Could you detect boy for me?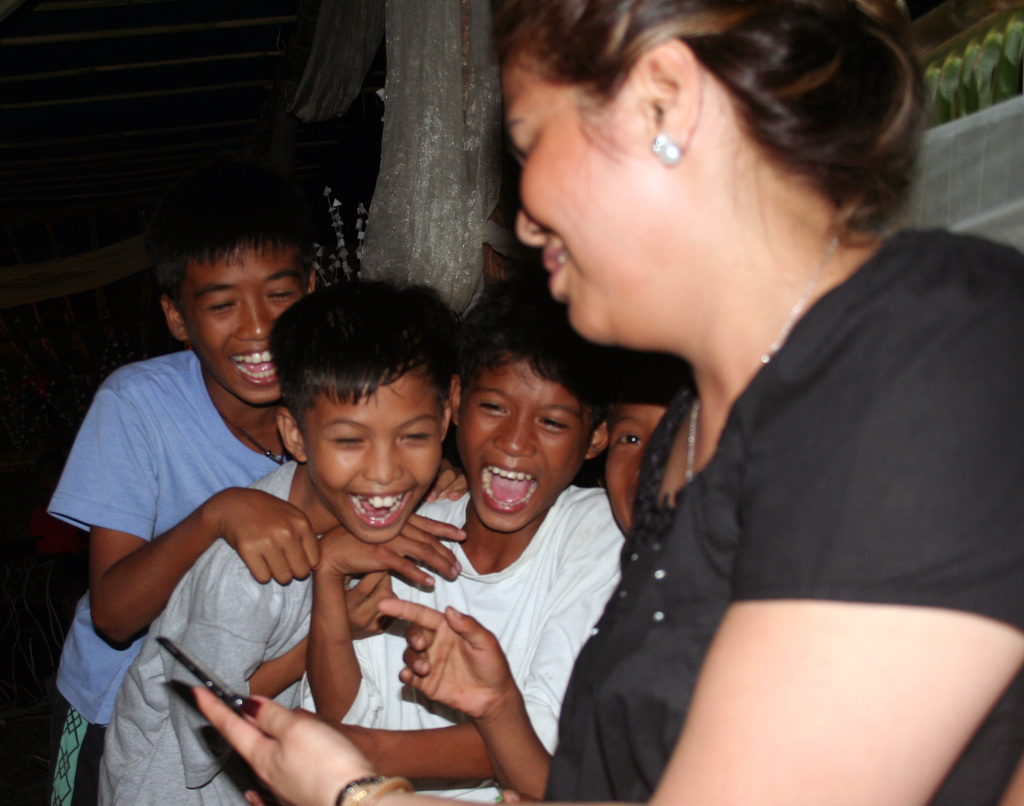
Detection result: 597,353,698,547.
